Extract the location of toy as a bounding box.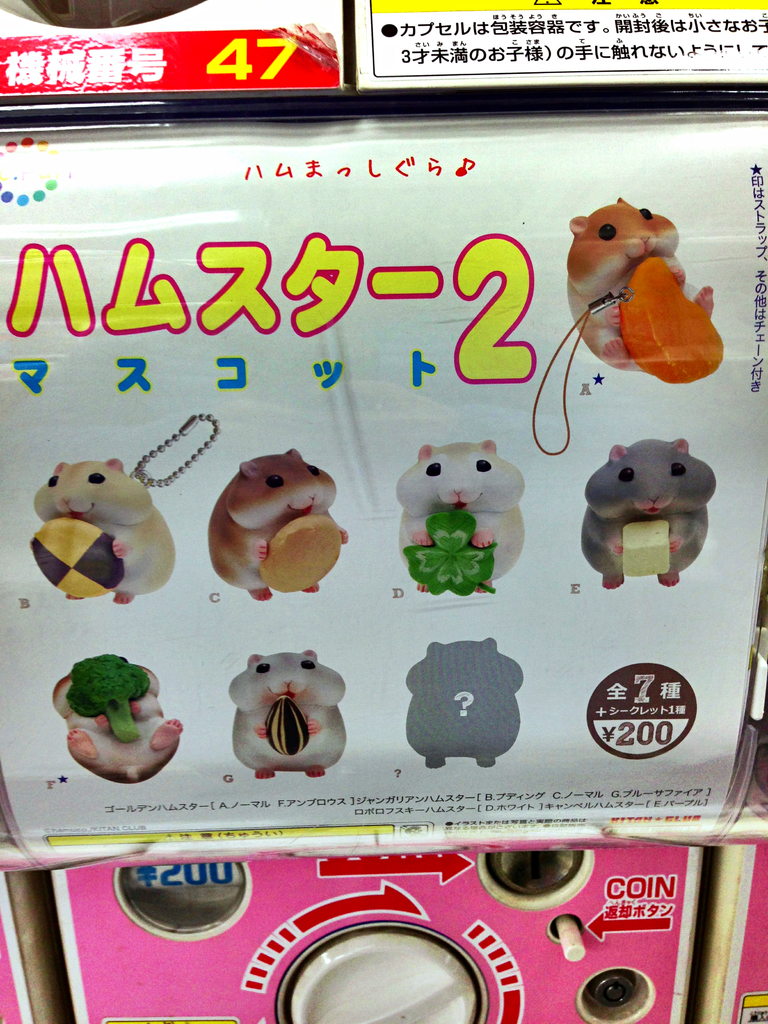
(left=209, top=447, right=352, bottom=606).
